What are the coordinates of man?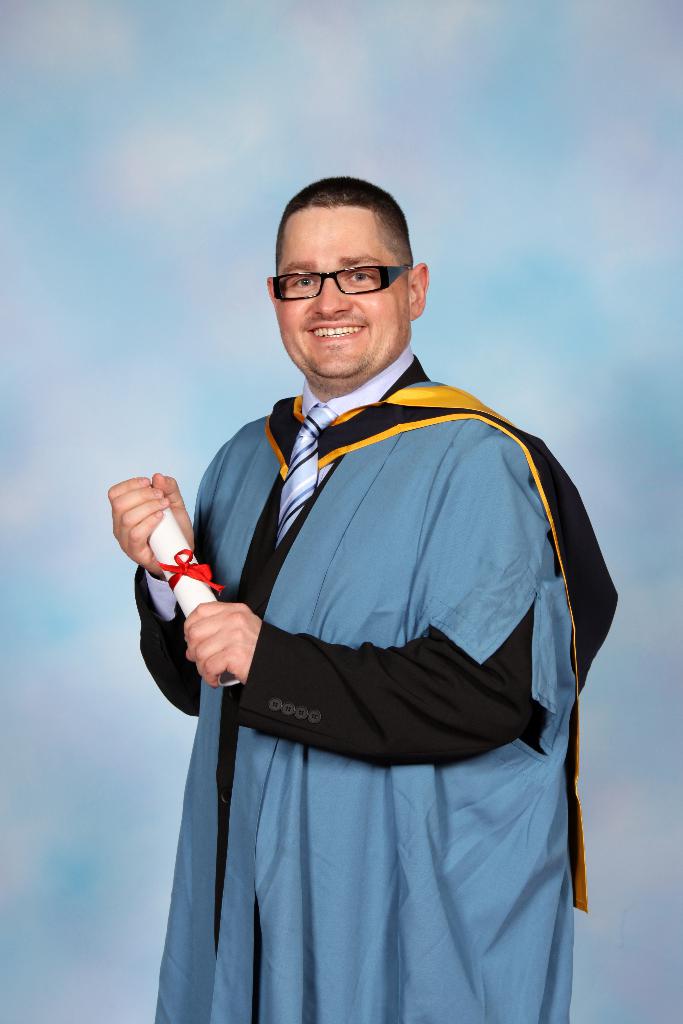
(131, 196, 607, 997).
